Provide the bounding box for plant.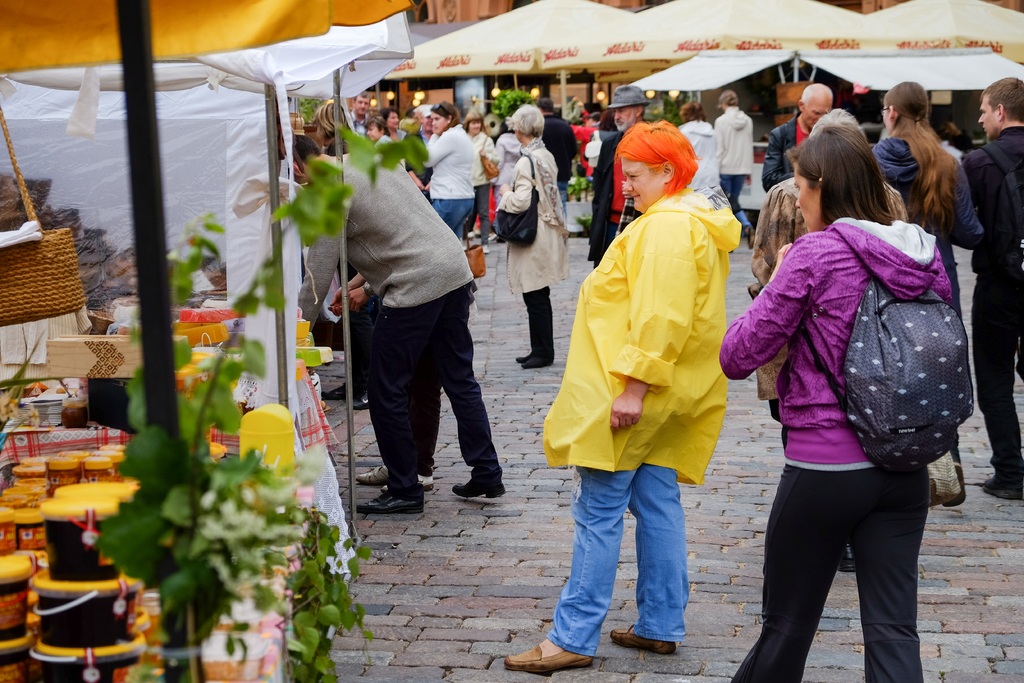
<bbox>79, 117, 429, 682</bbox>.
